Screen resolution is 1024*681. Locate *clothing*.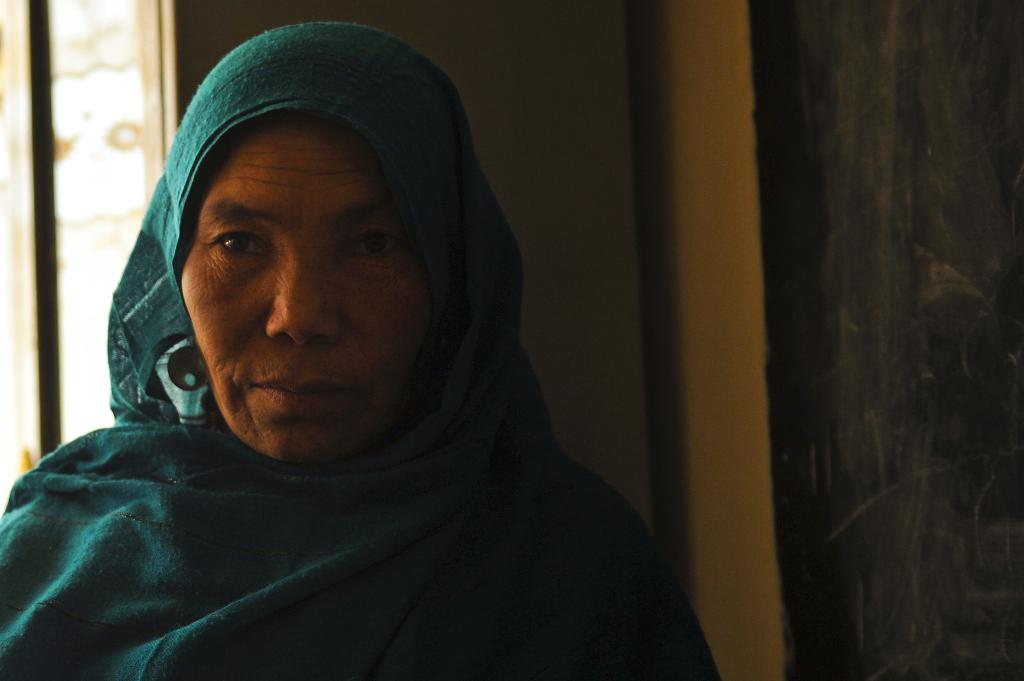
bbox=[0, 21, 728, 680].
